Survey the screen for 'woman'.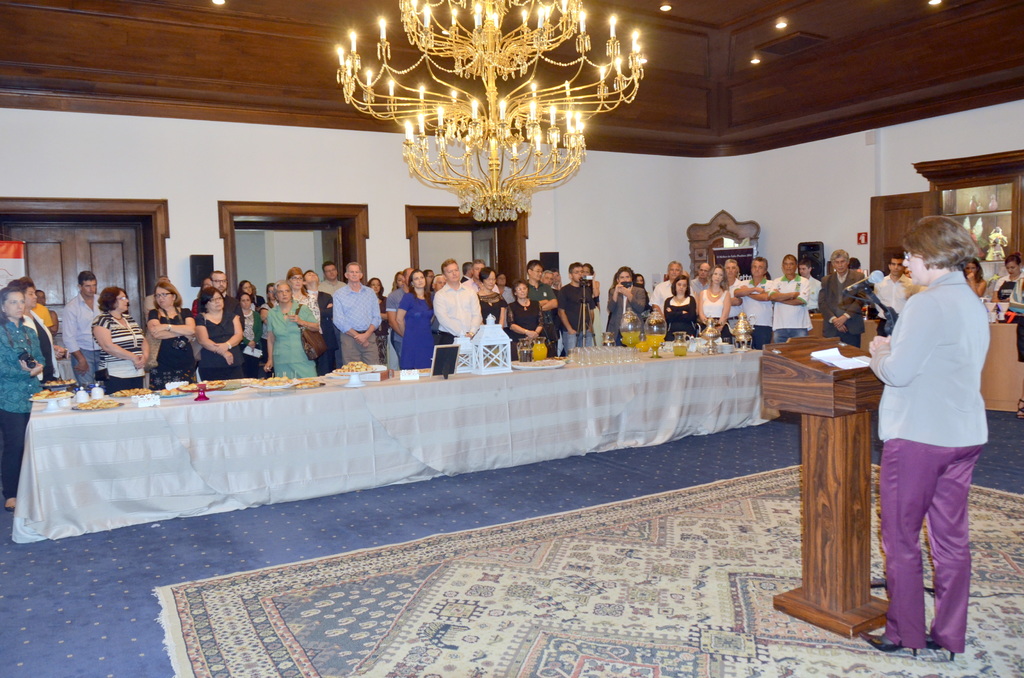
Survey found: Rect(147, 282, 196, 394).
